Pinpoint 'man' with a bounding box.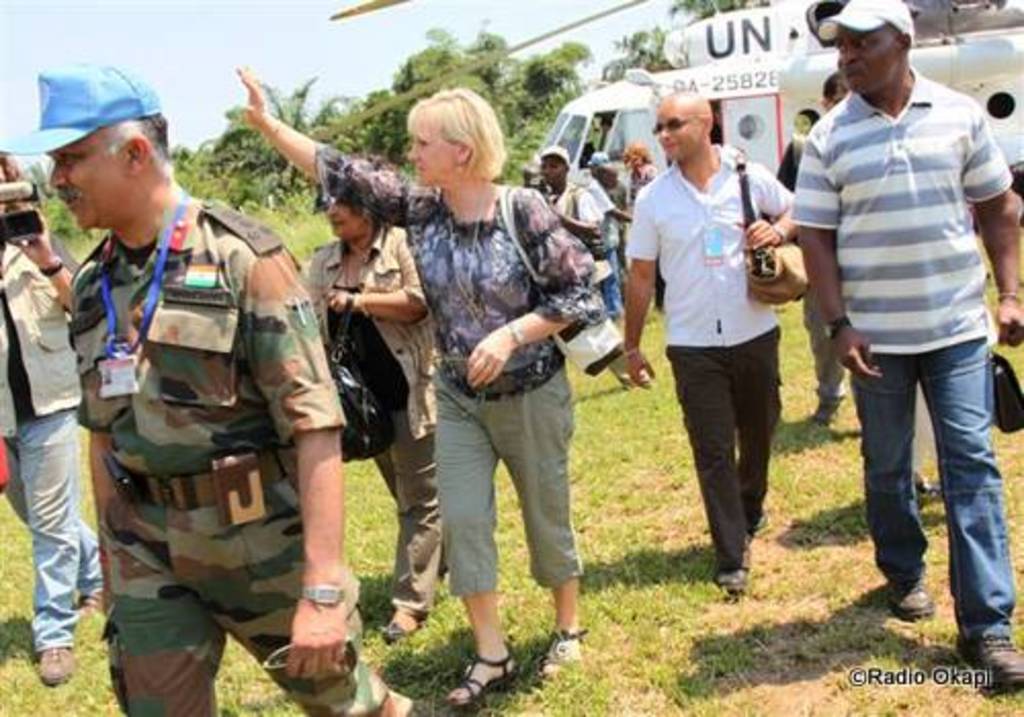
<bbox>0, 147, 102, 692</bbox>.
